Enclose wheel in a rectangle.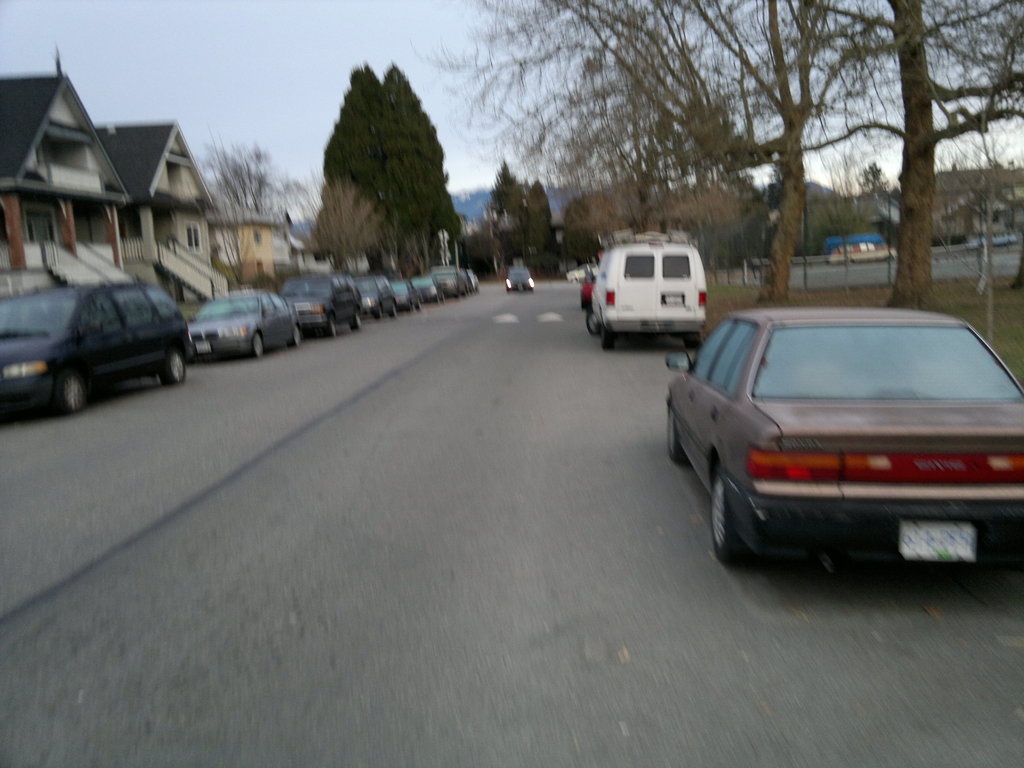
bbox=[323, 314, 339, 340].
